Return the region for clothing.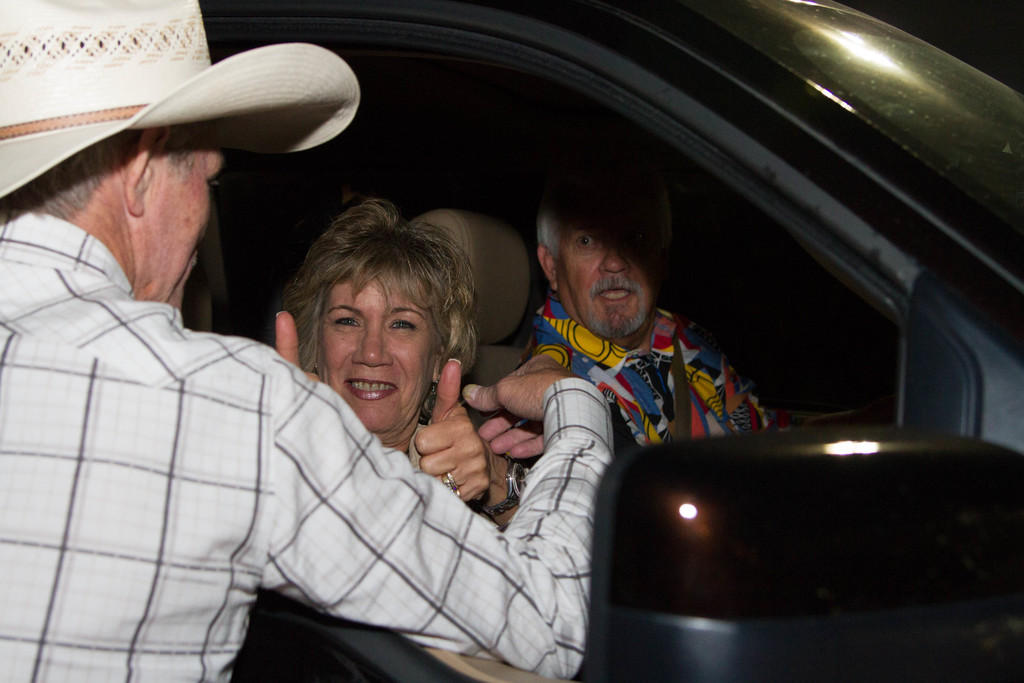
517, 291, 806, 482.
